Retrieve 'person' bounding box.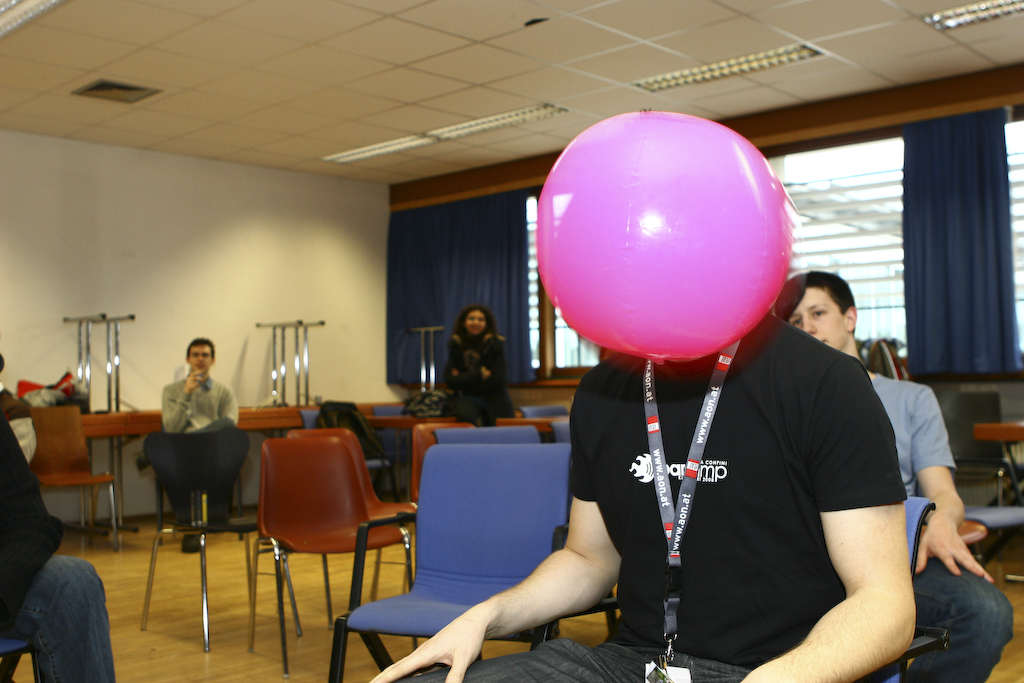
Bounding box: 372:304:920:682.
